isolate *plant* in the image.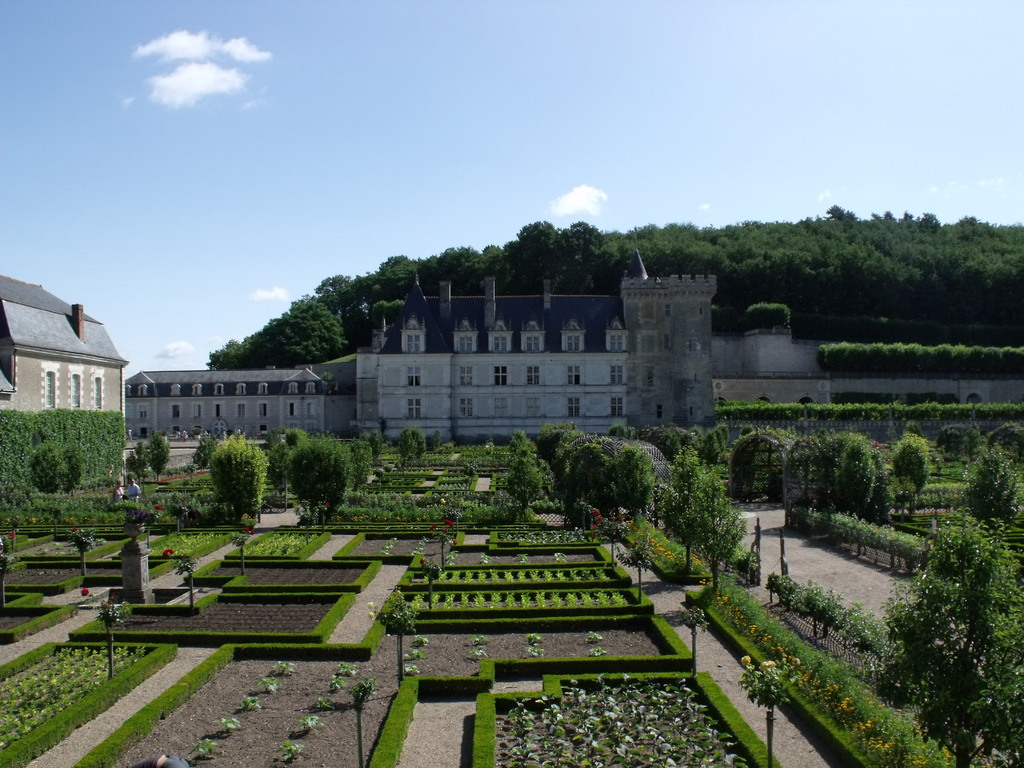
Isolated region: locate(0, 525, 21, 555).
